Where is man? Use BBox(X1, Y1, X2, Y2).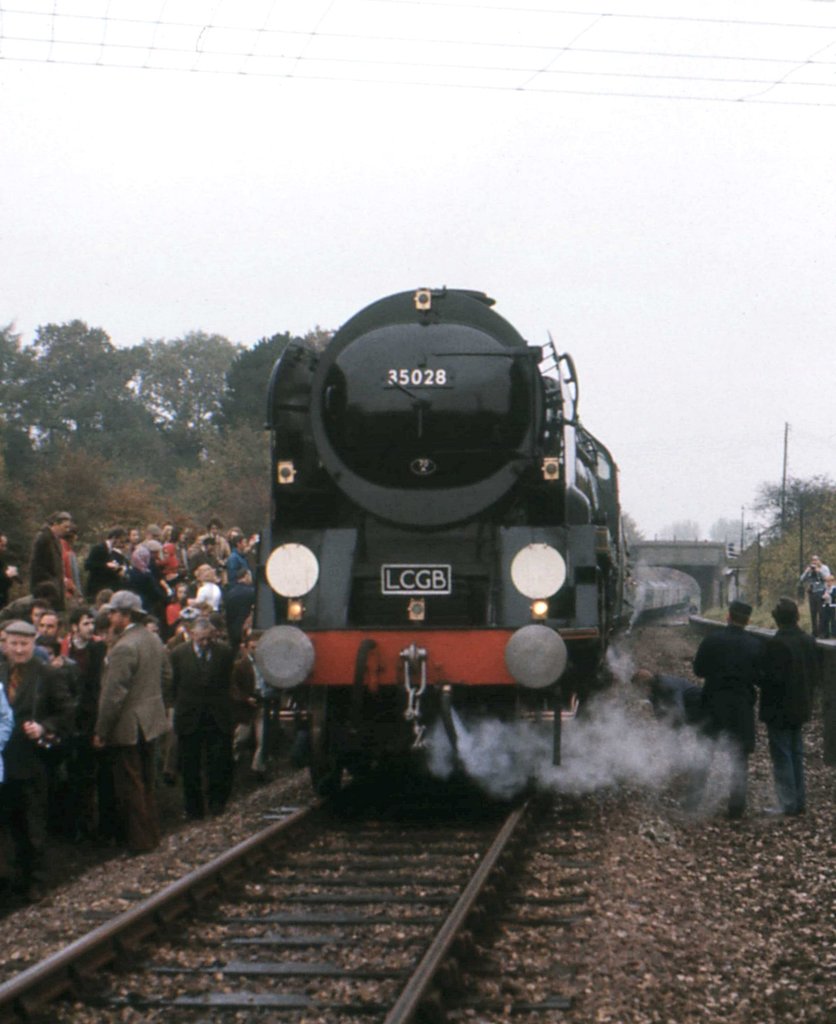
BBox(69, 589, 186, 844).
